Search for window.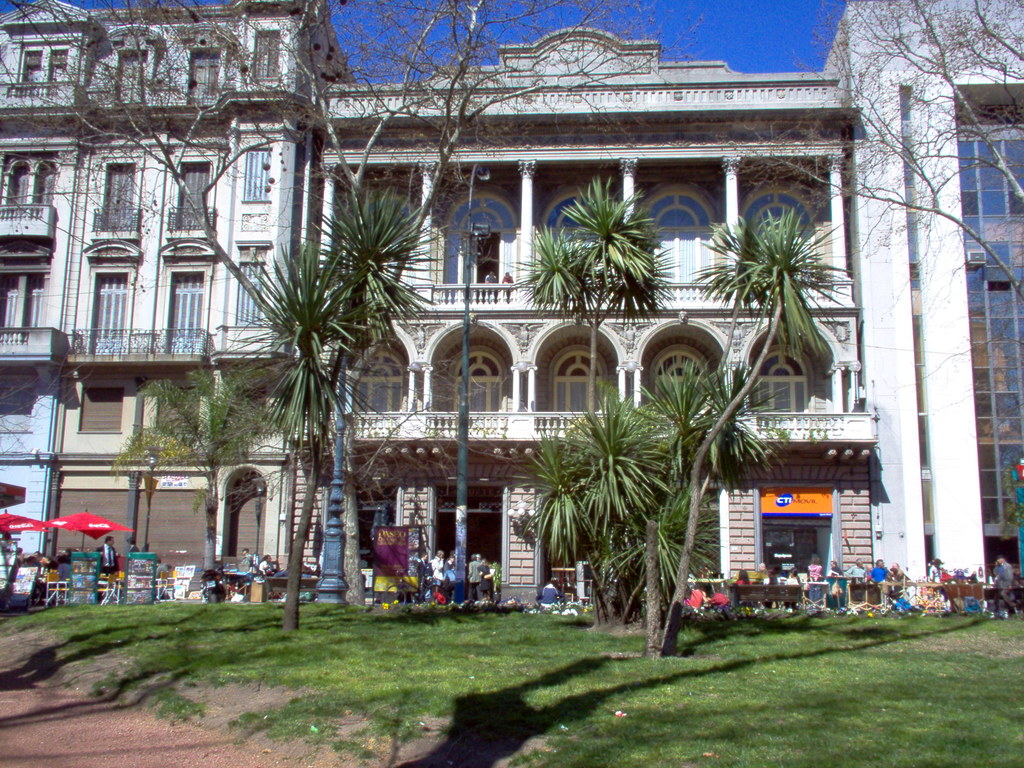
Found at (x1=252, y1=33, x2=279, y2=93).
